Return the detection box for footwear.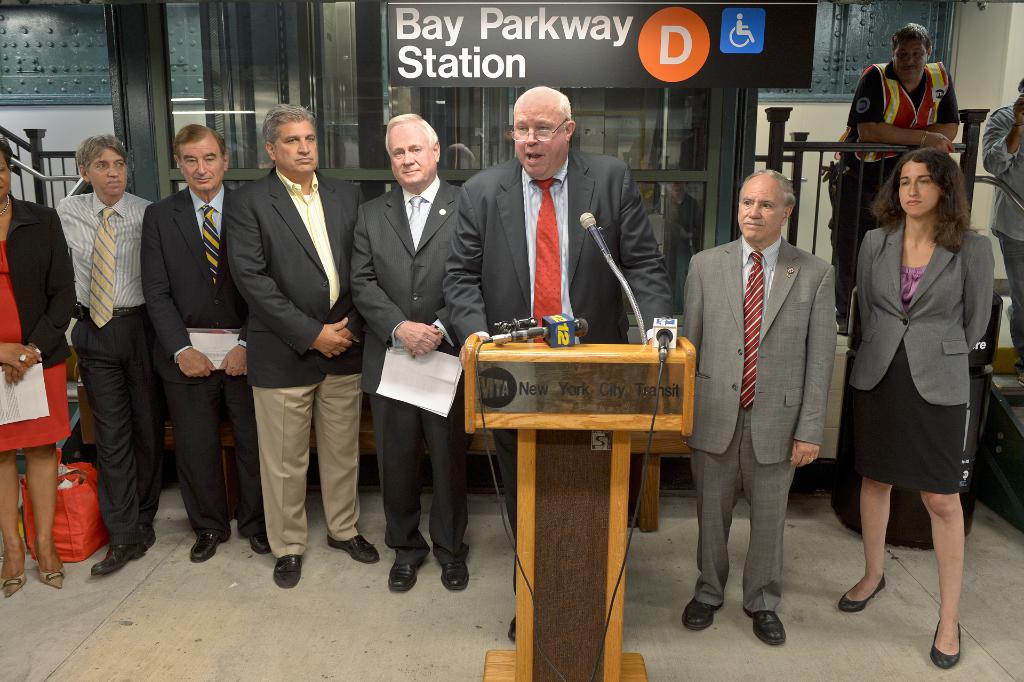
pyautogui.locateOnScreen(332, 532, 380, 567).
